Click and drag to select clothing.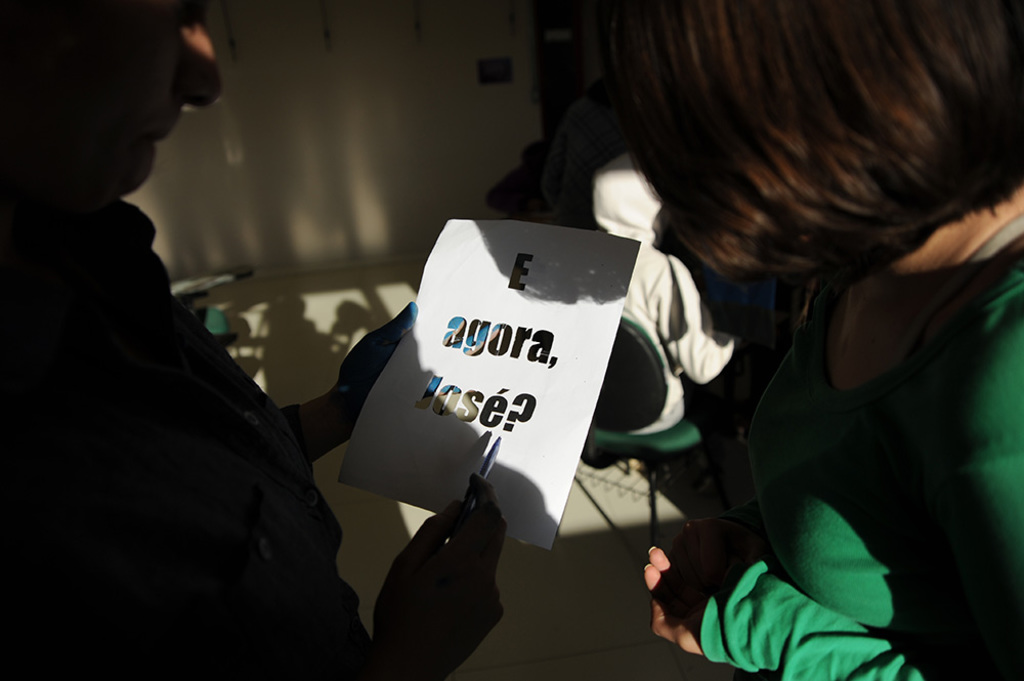
Selection: pyautogui.locateOnScreen(0, 193, 378, 680).
